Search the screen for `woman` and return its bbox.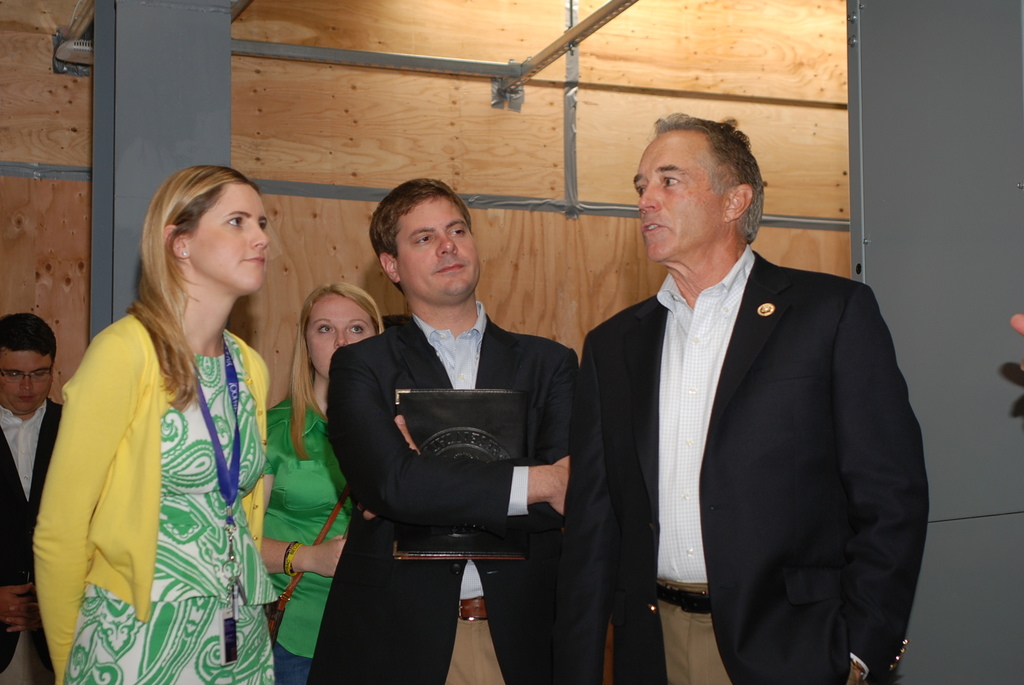
Found: (257, 278, 396, 684).
